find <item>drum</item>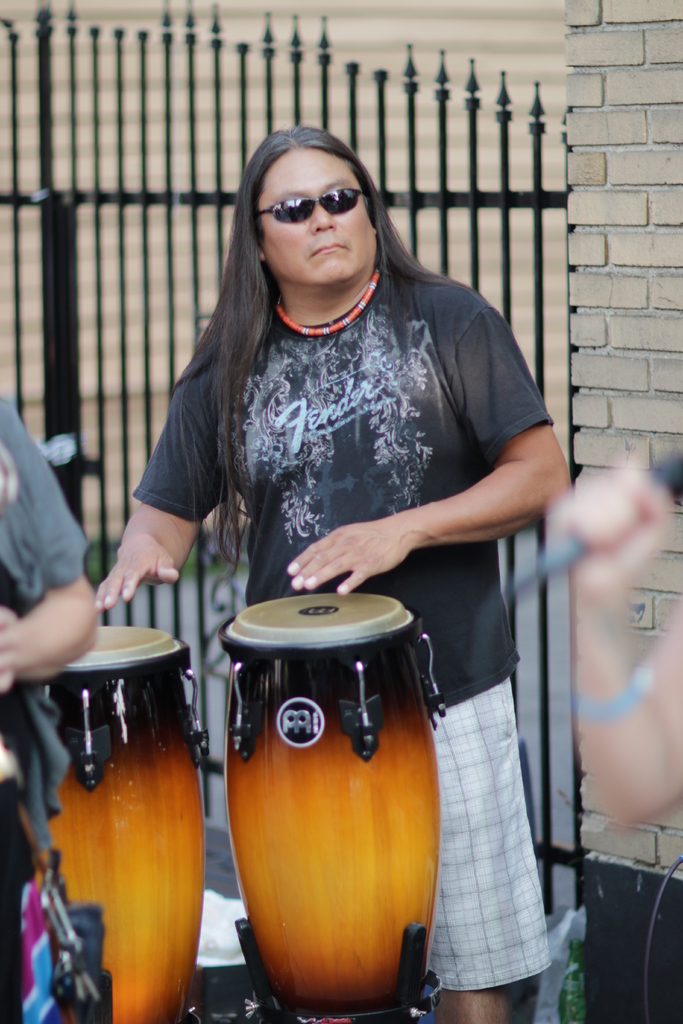
left=49, top=625, right=210, bottom=1023
